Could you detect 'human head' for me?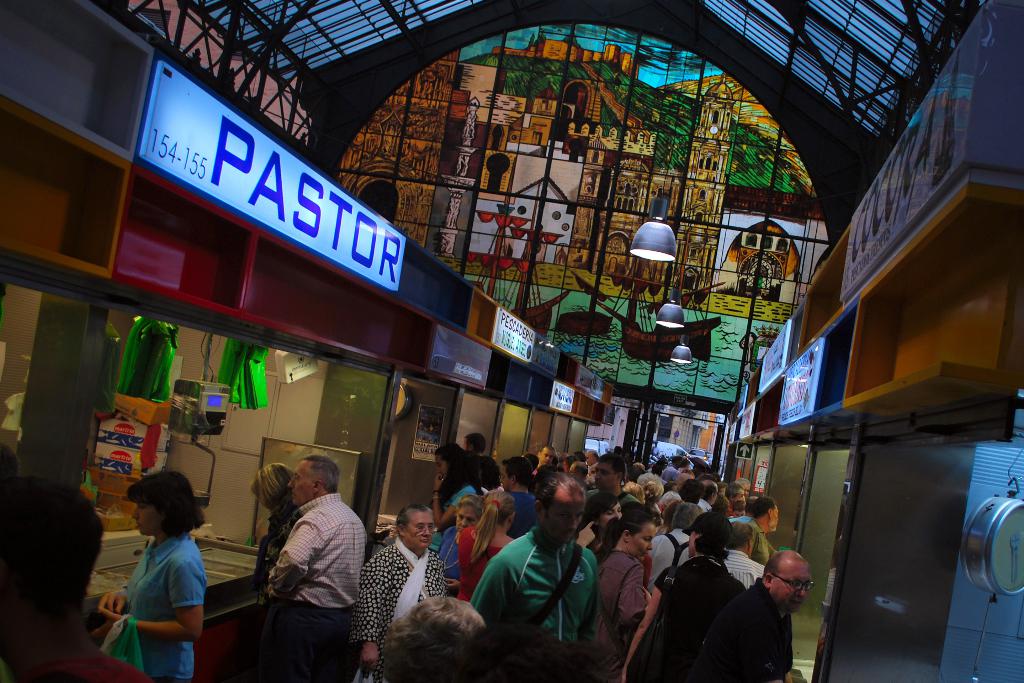
Detection result: <region>604, 504, 654, 563</region>.
